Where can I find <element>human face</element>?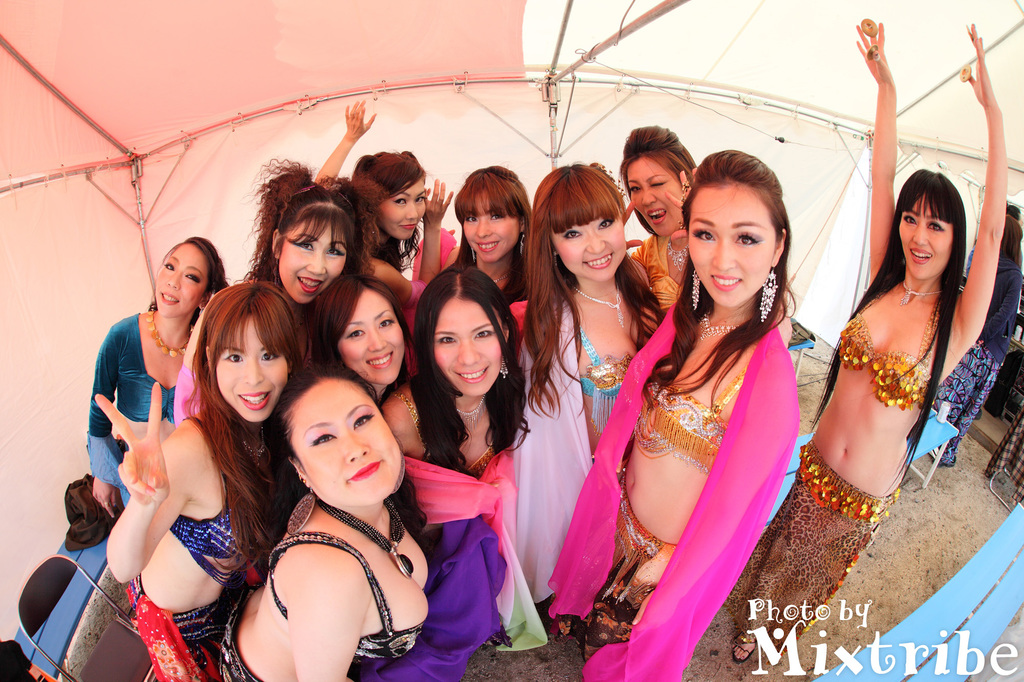
You can find it at select_region(462, 190, 515, 265).
